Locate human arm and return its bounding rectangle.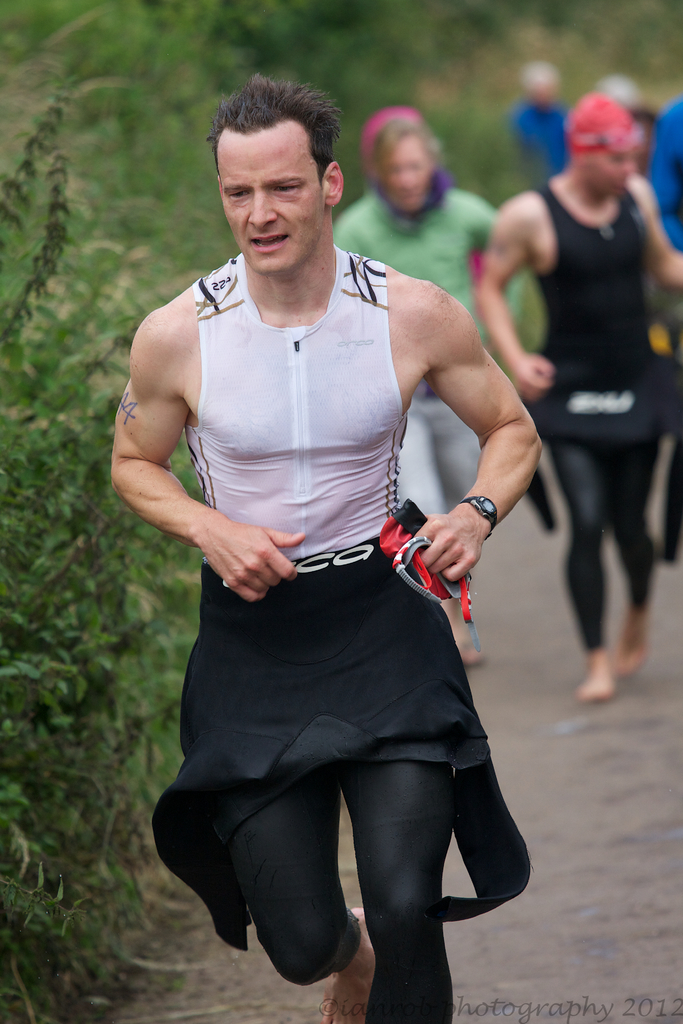
x1=106 y1=320 x2=305 y2=600.
